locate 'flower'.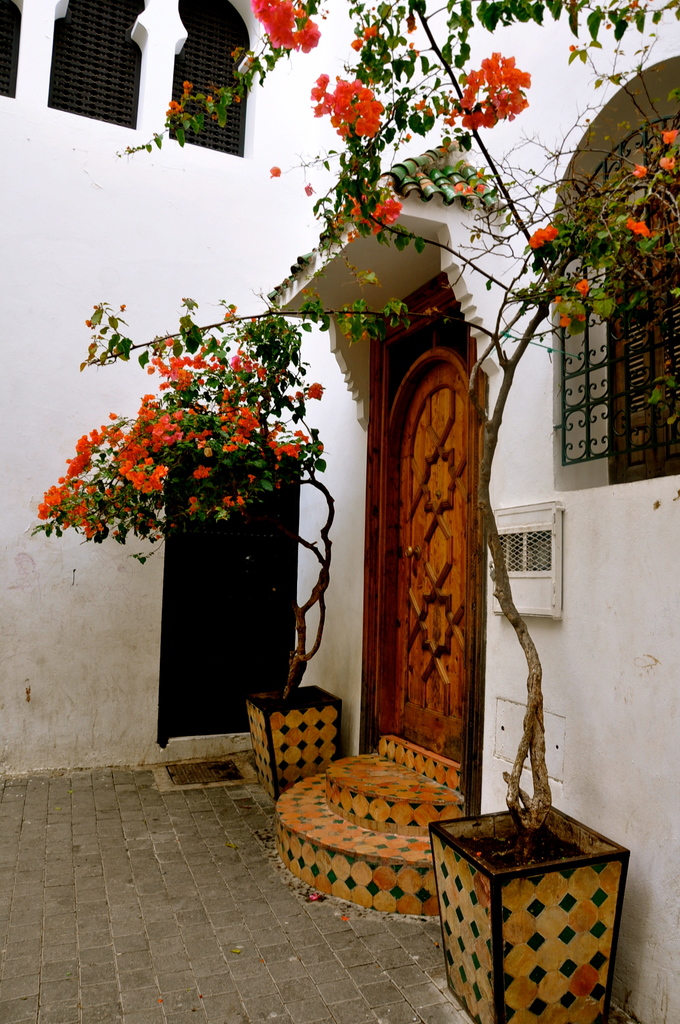
Bounding box: [168, 95, 184, 118].
